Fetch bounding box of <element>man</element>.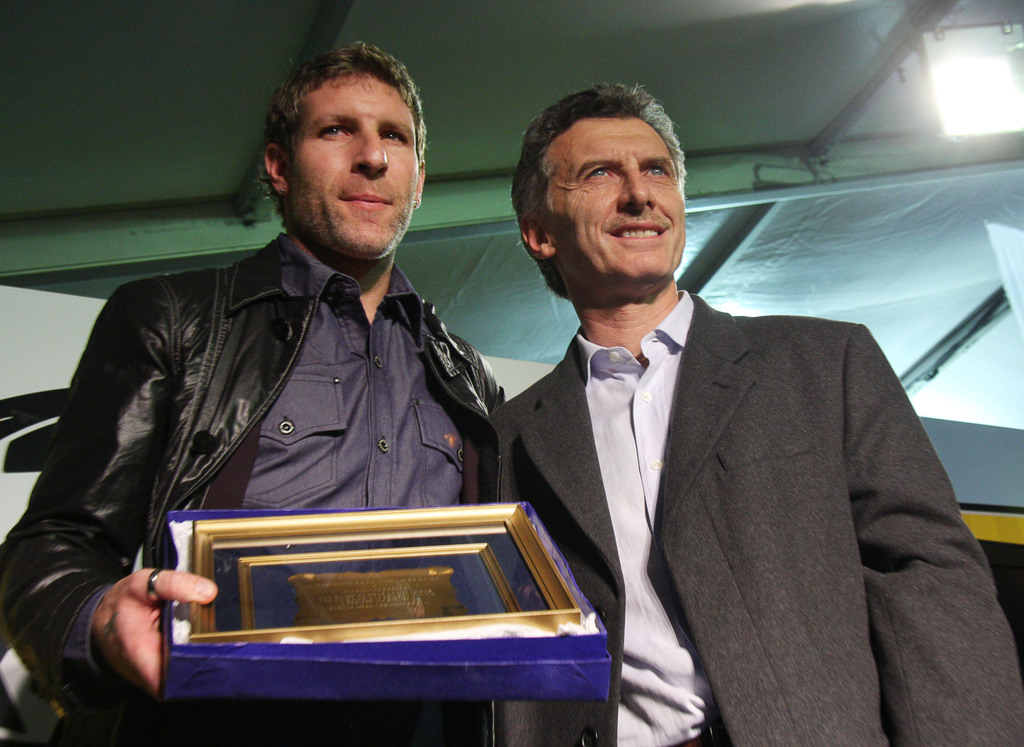
Bbox: <region>484, 73, 1023, 746</region>.
